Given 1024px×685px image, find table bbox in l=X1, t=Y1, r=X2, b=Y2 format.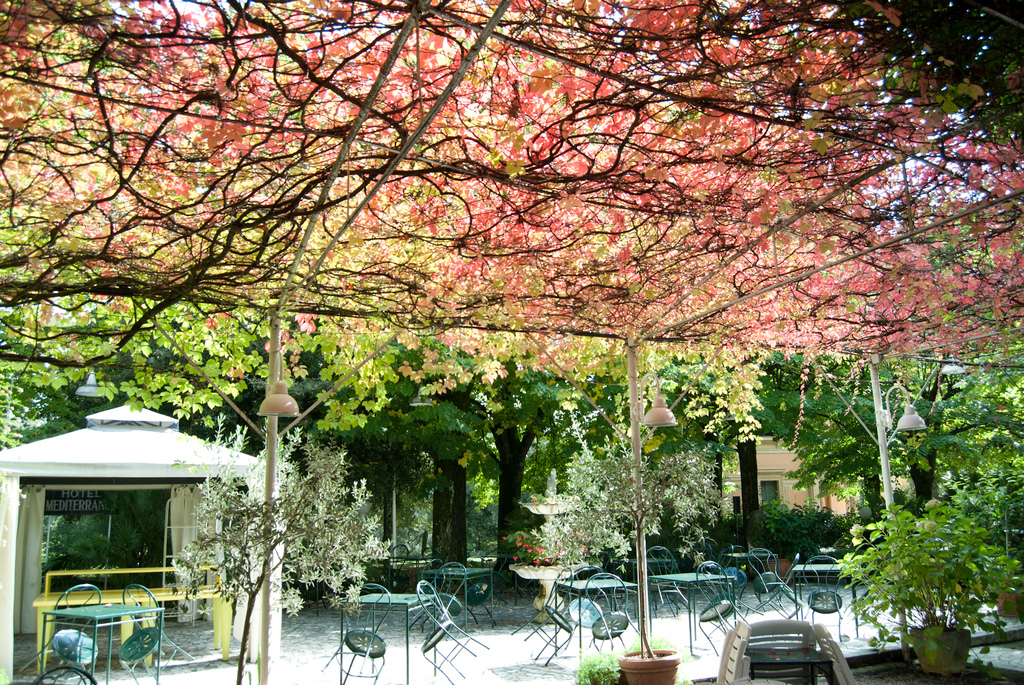
l=729, t=549, r=774, b=583.
